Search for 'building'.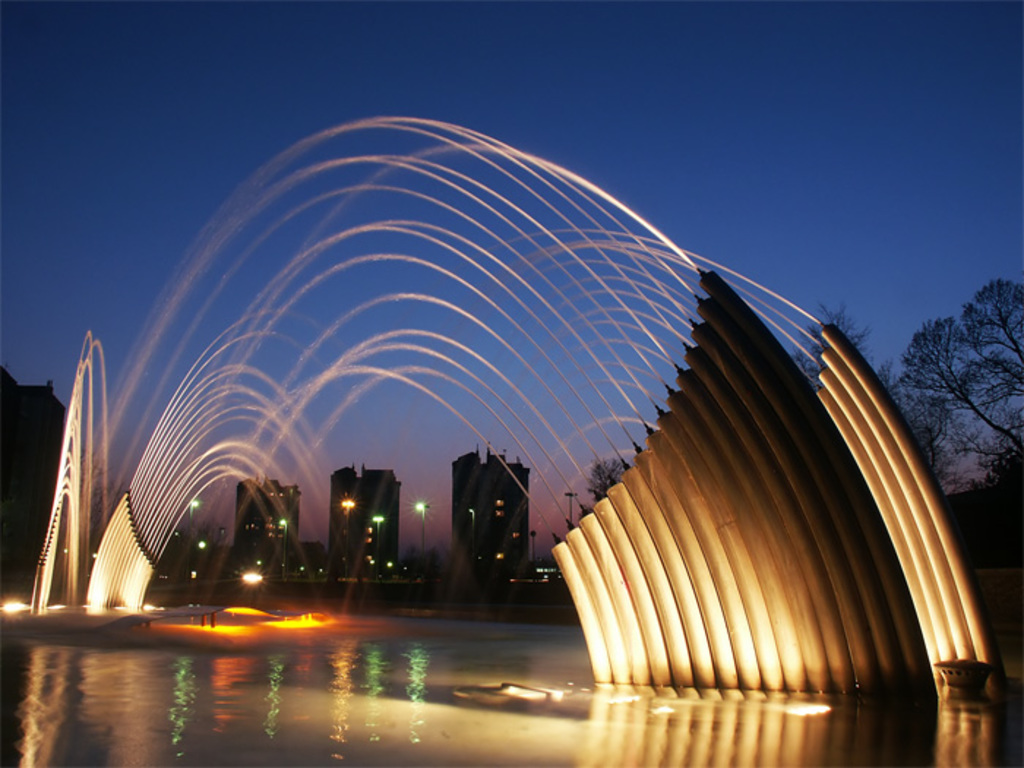
Found at locate(449, 443, 524, 579).
